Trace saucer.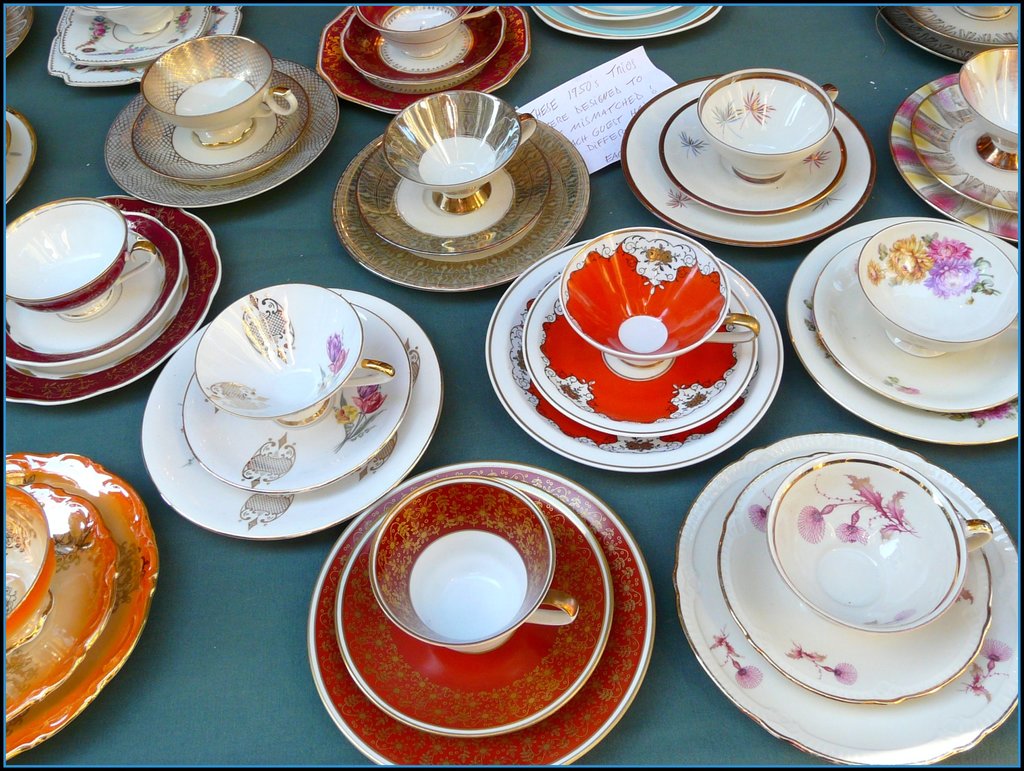
Traced to (left=662, top=99, right=845, bottom=215).
